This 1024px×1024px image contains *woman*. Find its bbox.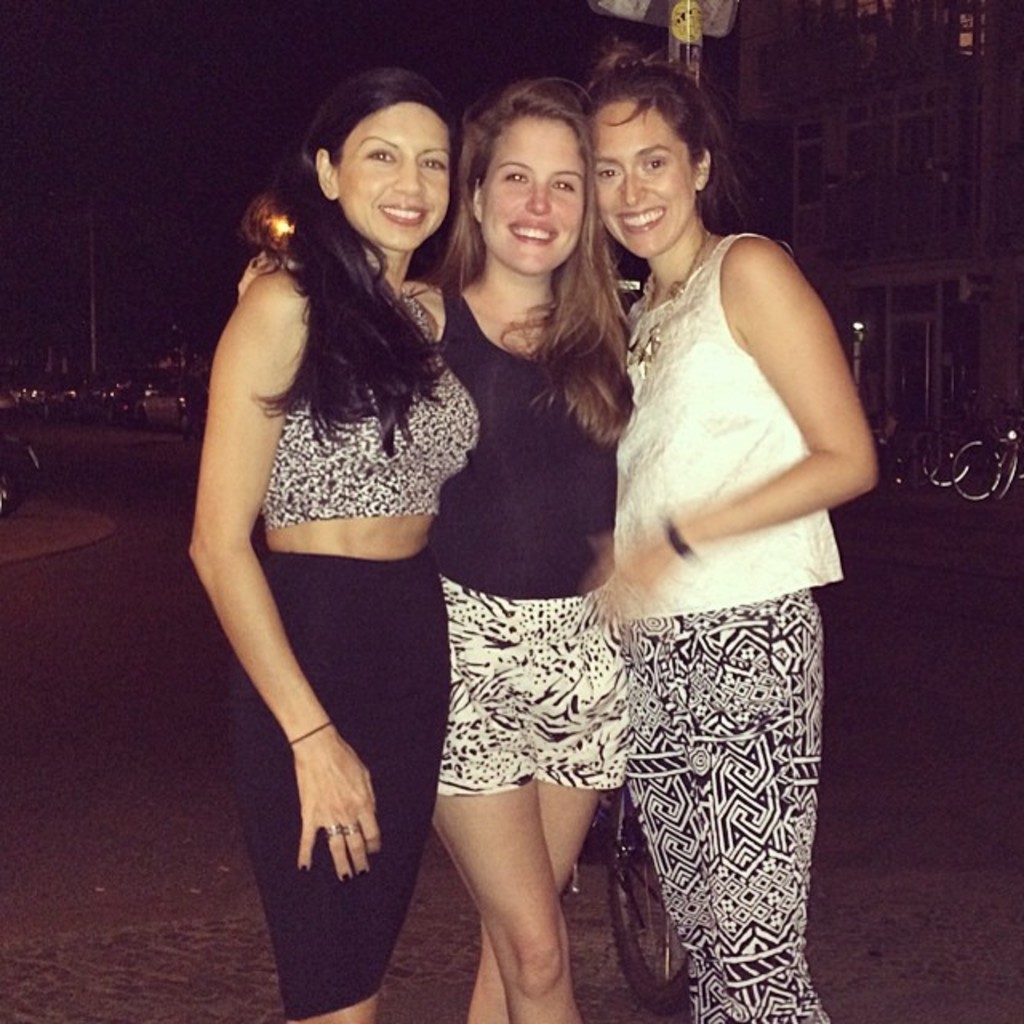
detection(581, 46, 888, 1022).
